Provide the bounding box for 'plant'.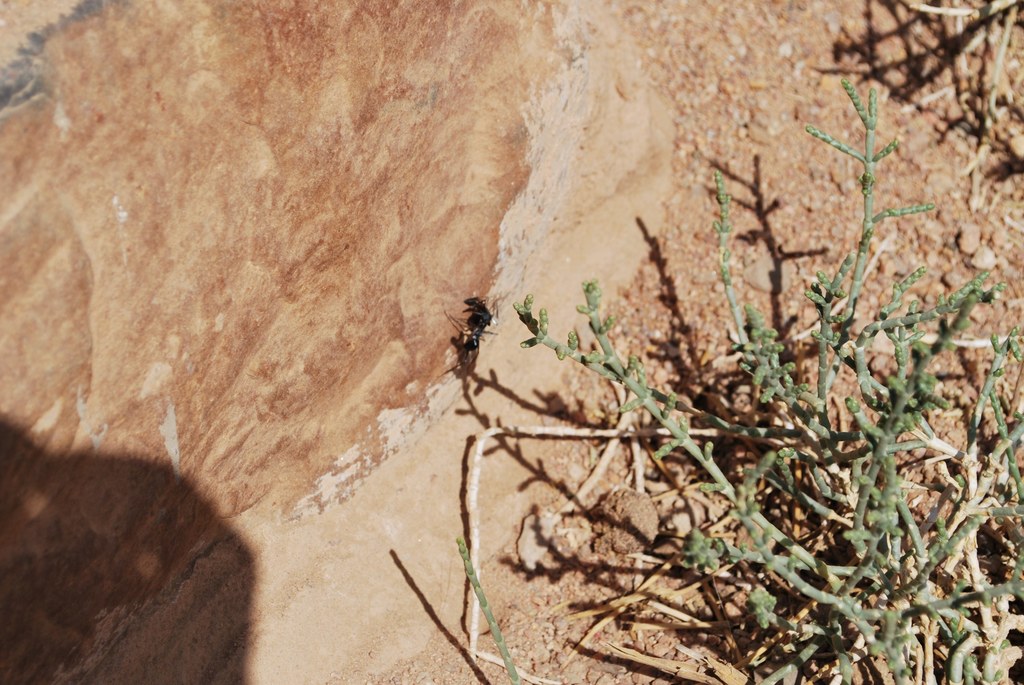
[left=520, top=163, right=998, bottom=636].
